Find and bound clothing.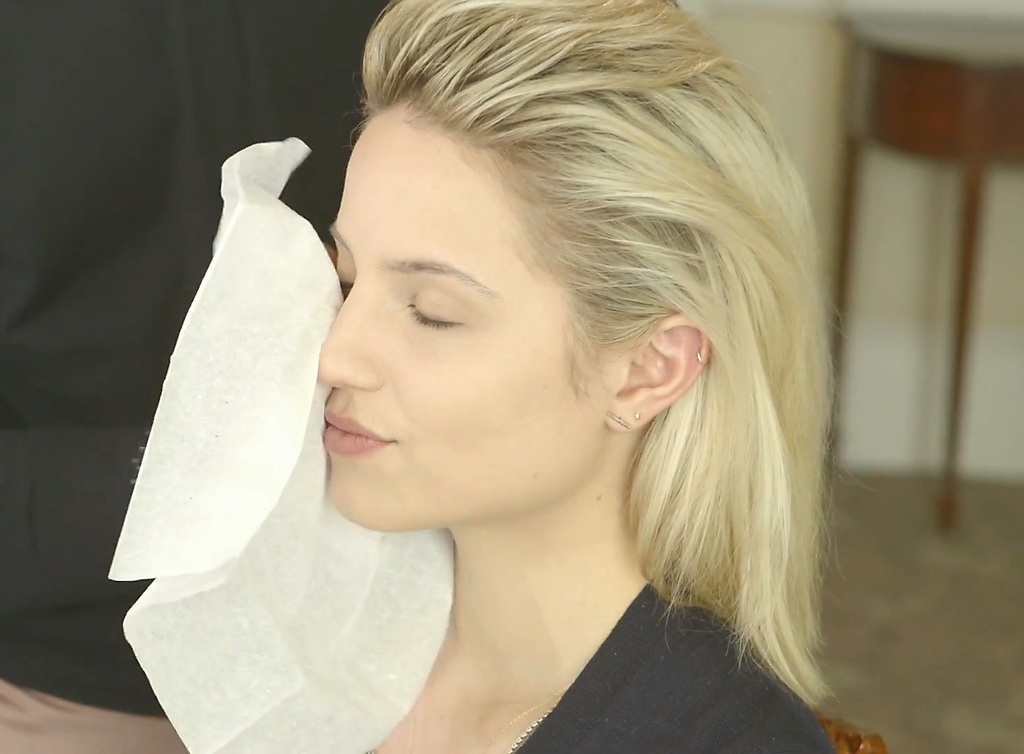
Bound: detection(368, 573, 836, 753).
